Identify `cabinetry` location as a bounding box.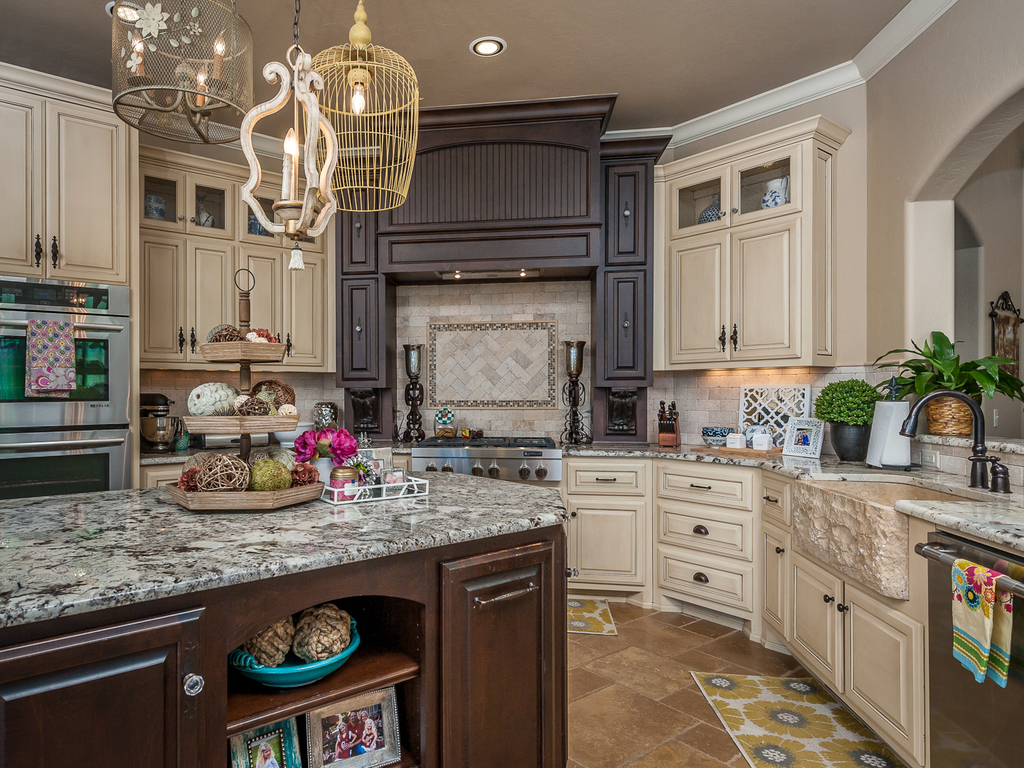
<region>651, 497, 758, 562</region>.
